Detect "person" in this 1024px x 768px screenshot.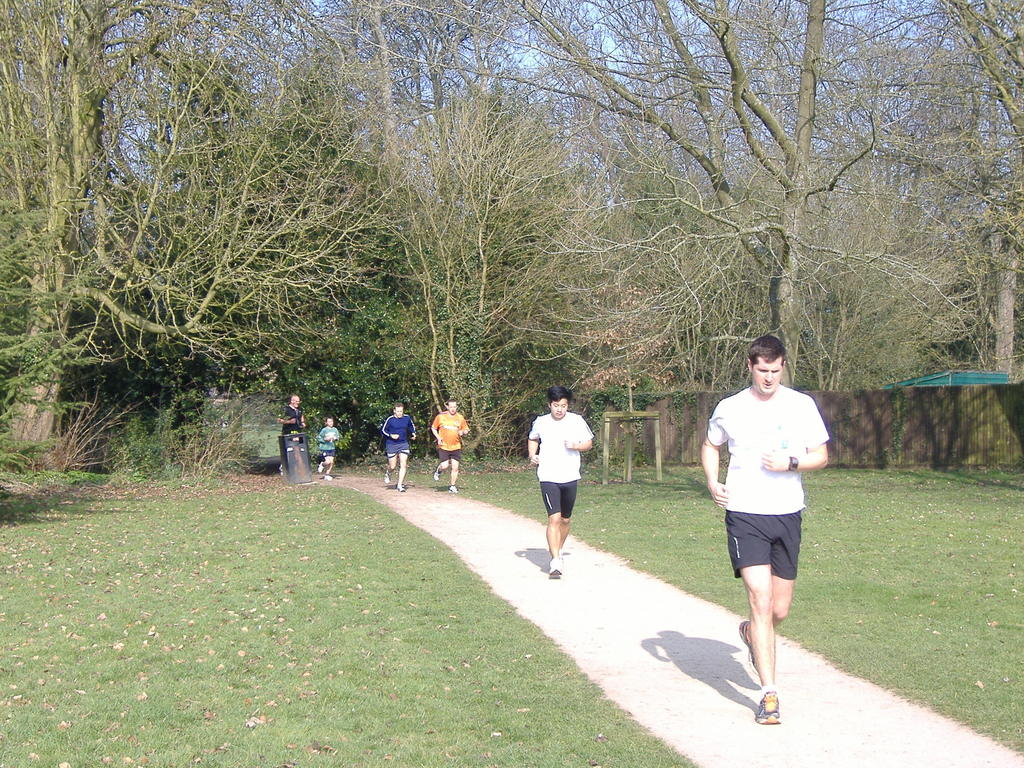
Detection: 280/389/308/477.
